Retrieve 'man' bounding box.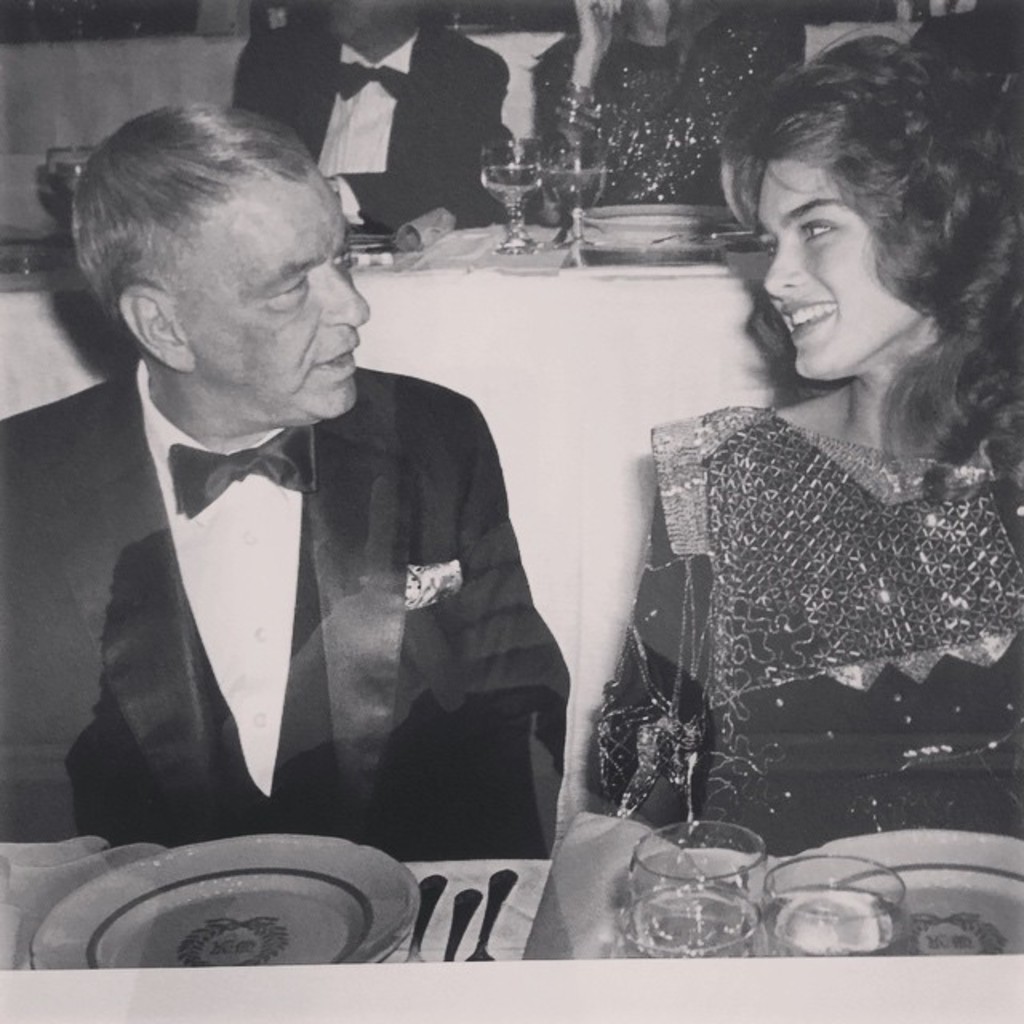
Bounding box: 234/0/507/238.
